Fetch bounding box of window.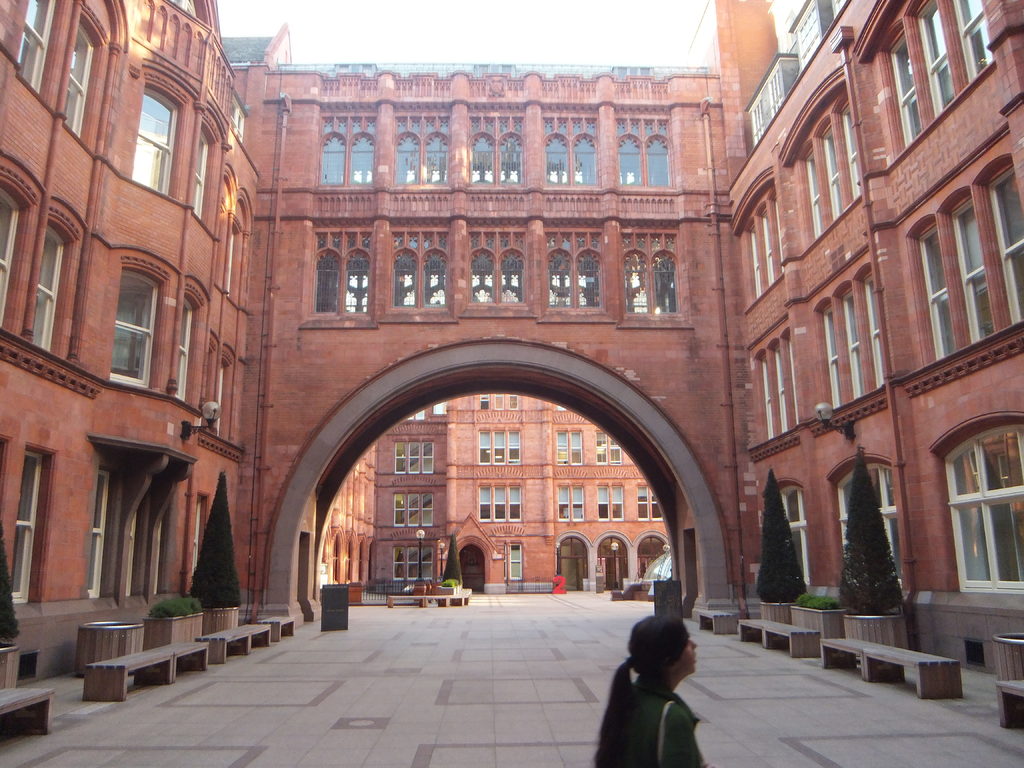
Bbox: BBox(953, 197, 995, 346).
